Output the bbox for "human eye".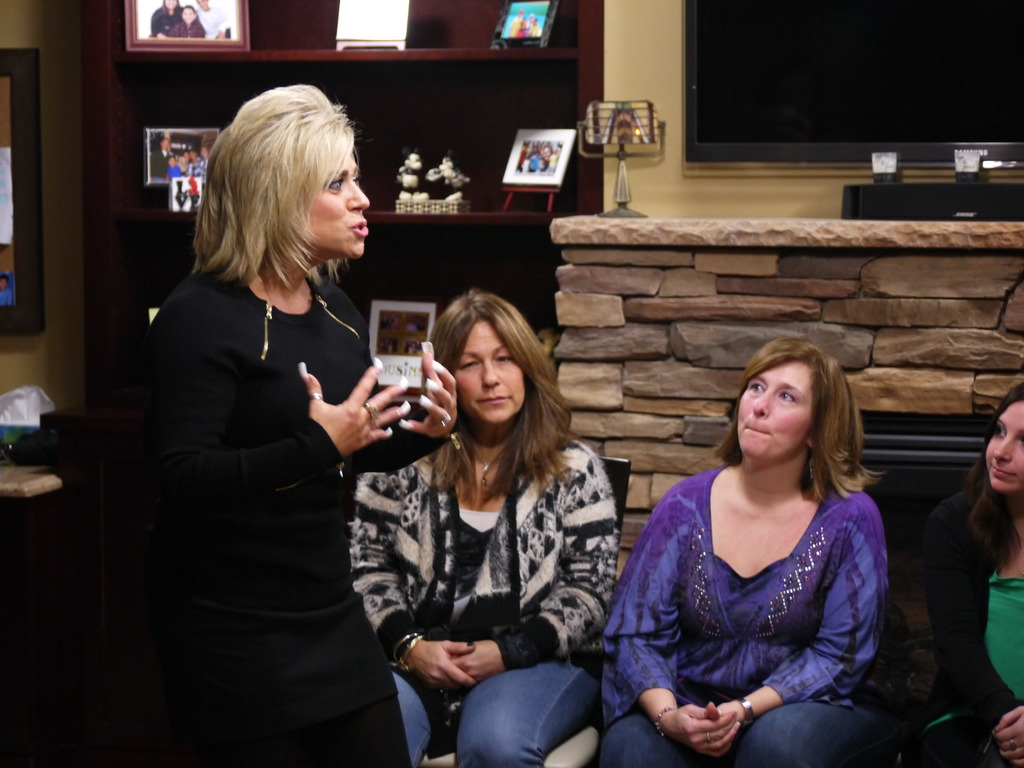
325:176:350:193.
